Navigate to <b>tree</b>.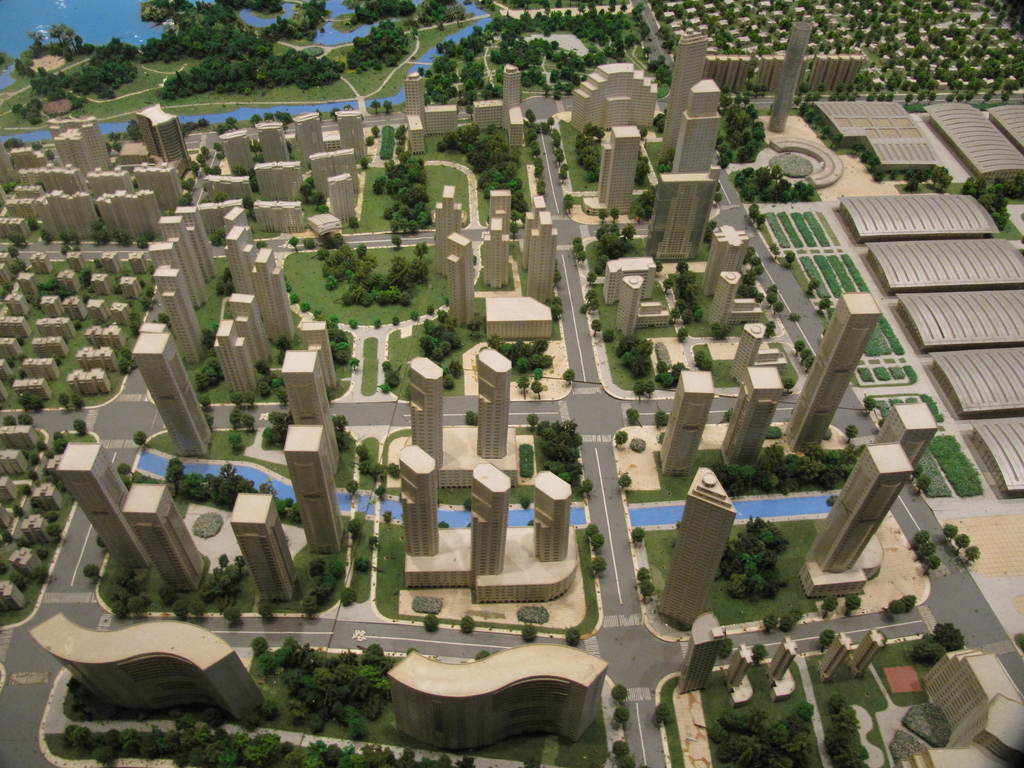
Navigation target: {"left": 780, "top": 615, "right": 801, "bottom": 634}.
